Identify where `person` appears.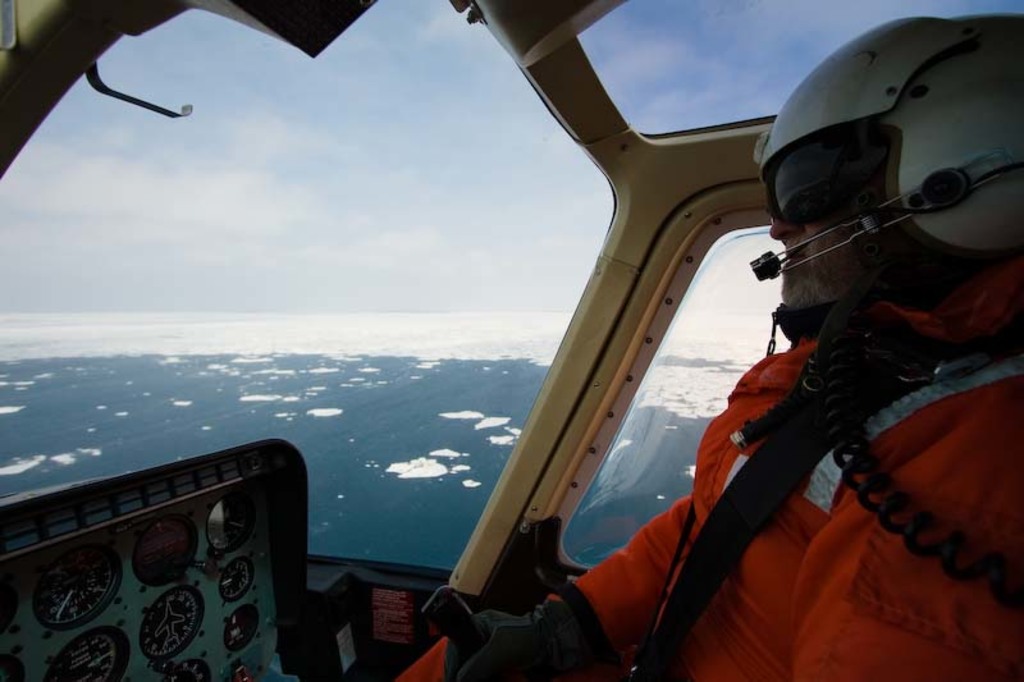
Appears at (left=417, top=26, right=1023, bottom=681).
